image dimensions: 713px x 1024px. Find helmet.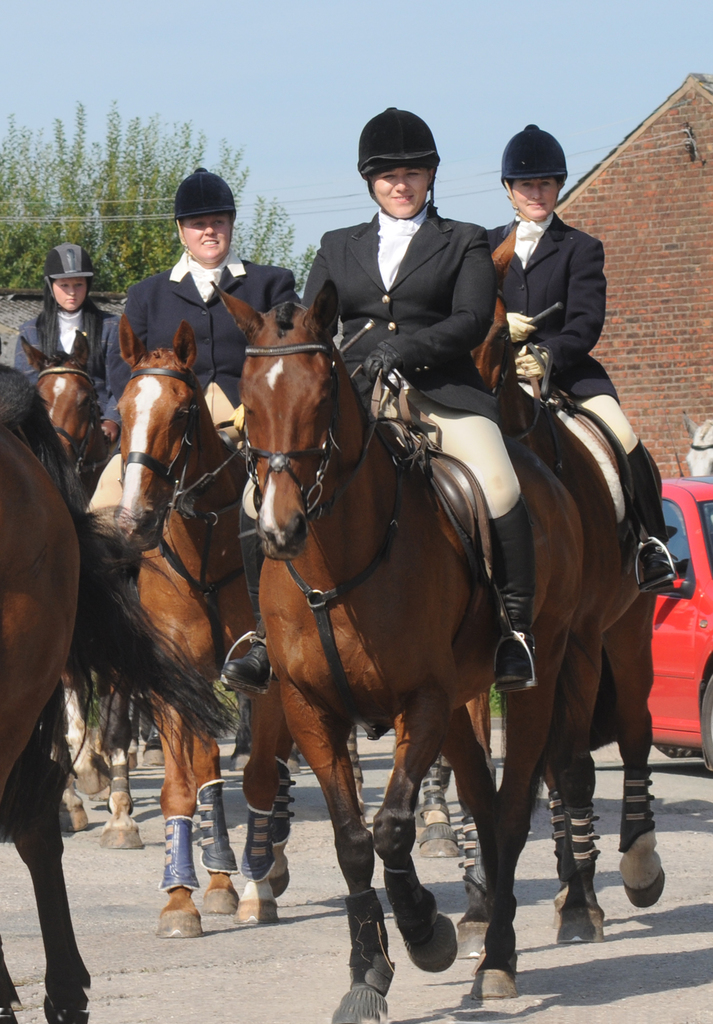
Rect(353, 105, 448, 208).
